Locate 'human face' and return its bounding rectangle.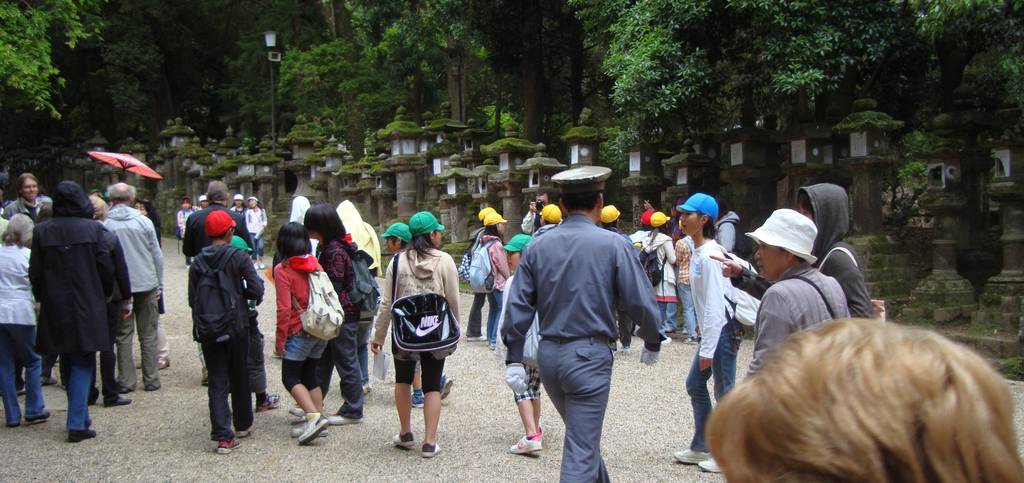
(left=383, top=237, right=396, bottom=255).
